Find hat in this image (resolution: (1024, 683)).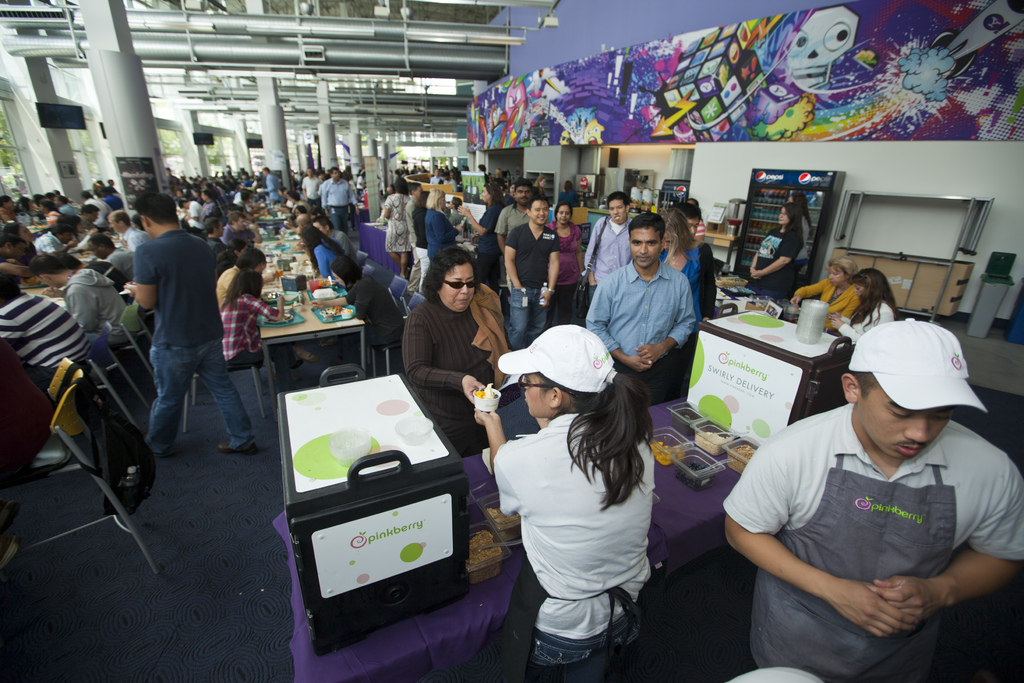
847/316/988/413.
